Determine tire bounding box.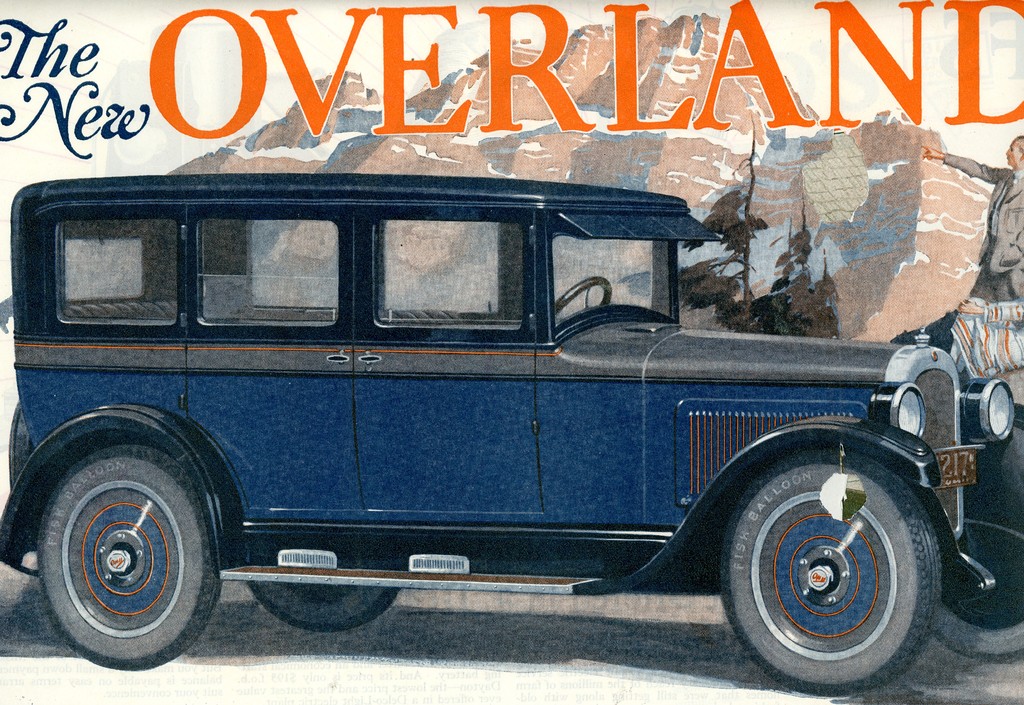
Determined: BBox(719, 444, 945, 694).
